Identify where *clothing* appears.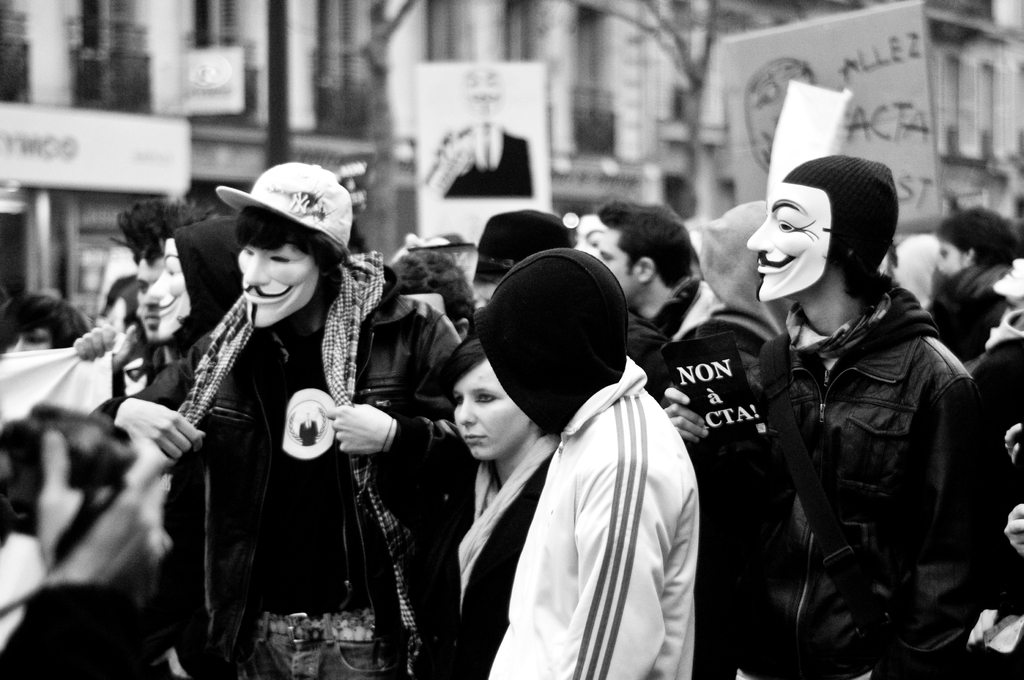
Appears at {"left": 757, "top": 271, "right": 966, "bottom": 675}.
